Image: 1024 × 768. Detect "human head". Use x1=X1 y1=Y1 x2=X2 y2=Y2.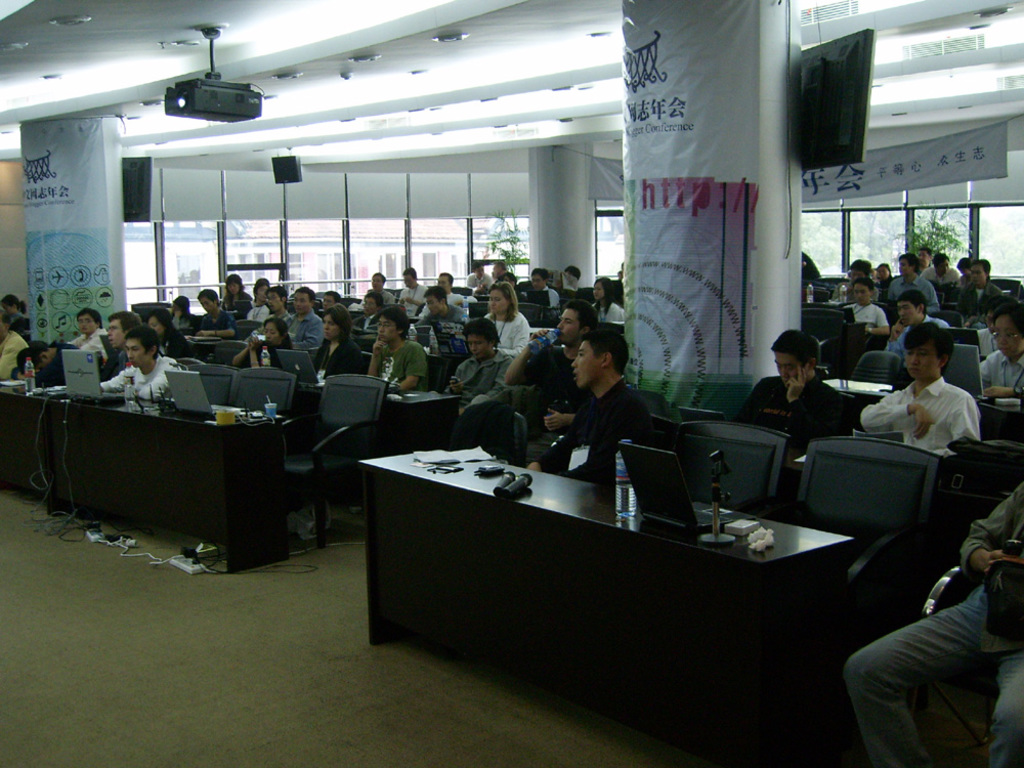
x1=898 y1=254 x2=915 y2=280.
